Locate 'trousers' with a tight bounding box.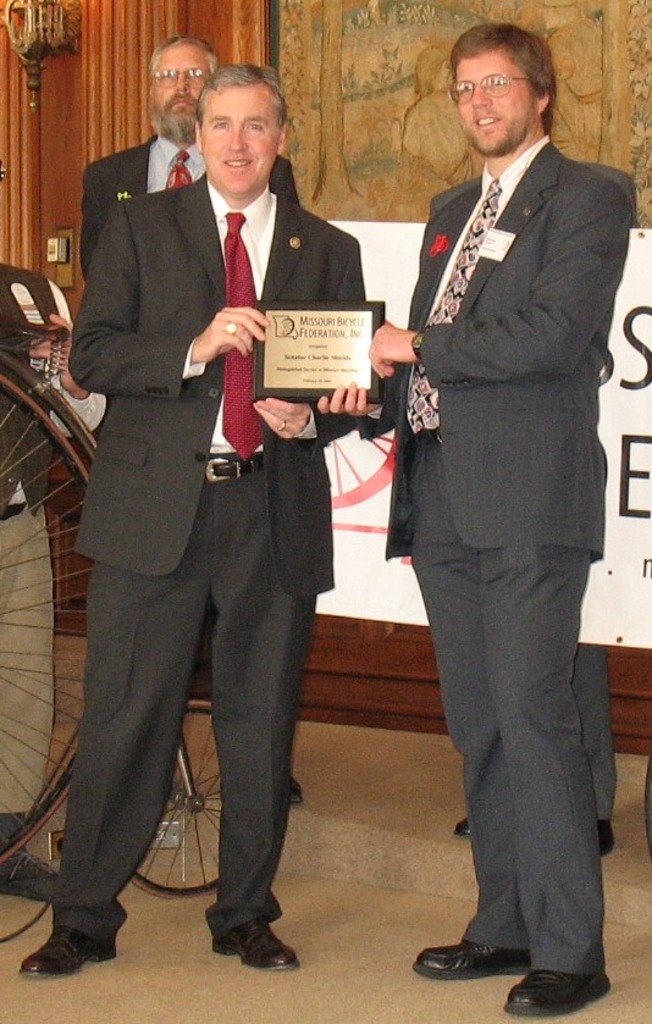
{"x1": 53, "y1": 459, "x2": 326, "y2": 920}.
